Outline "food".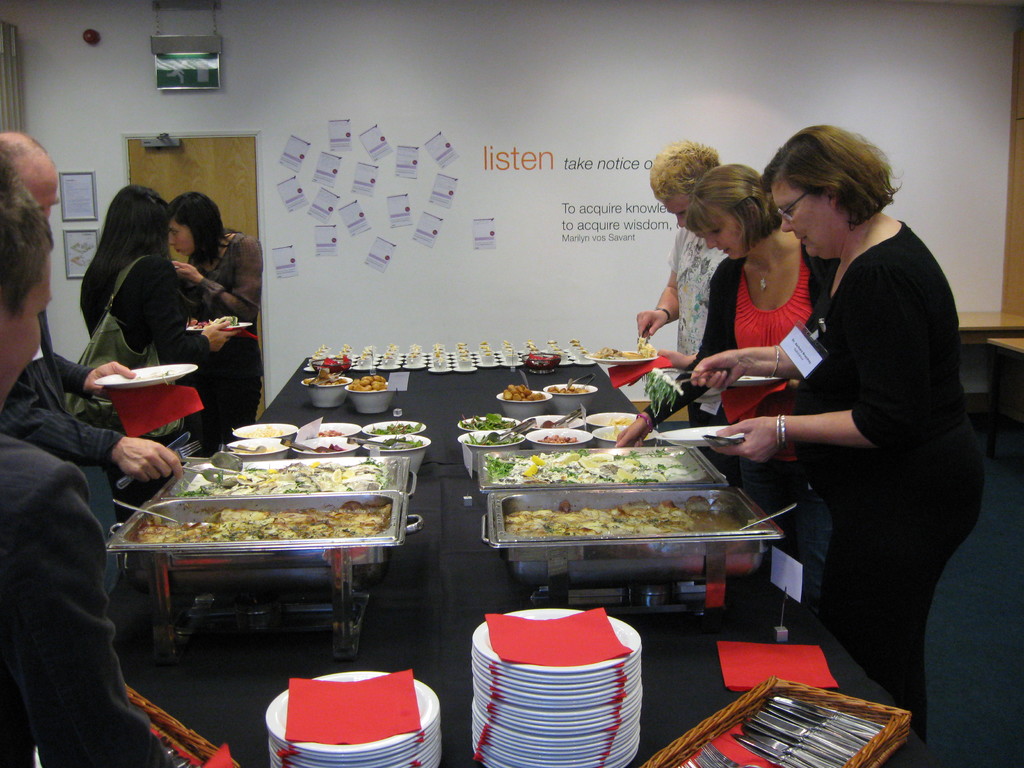
Outline: {"left": 230, "top": 422, "right": 282, "bottom": 437}.
